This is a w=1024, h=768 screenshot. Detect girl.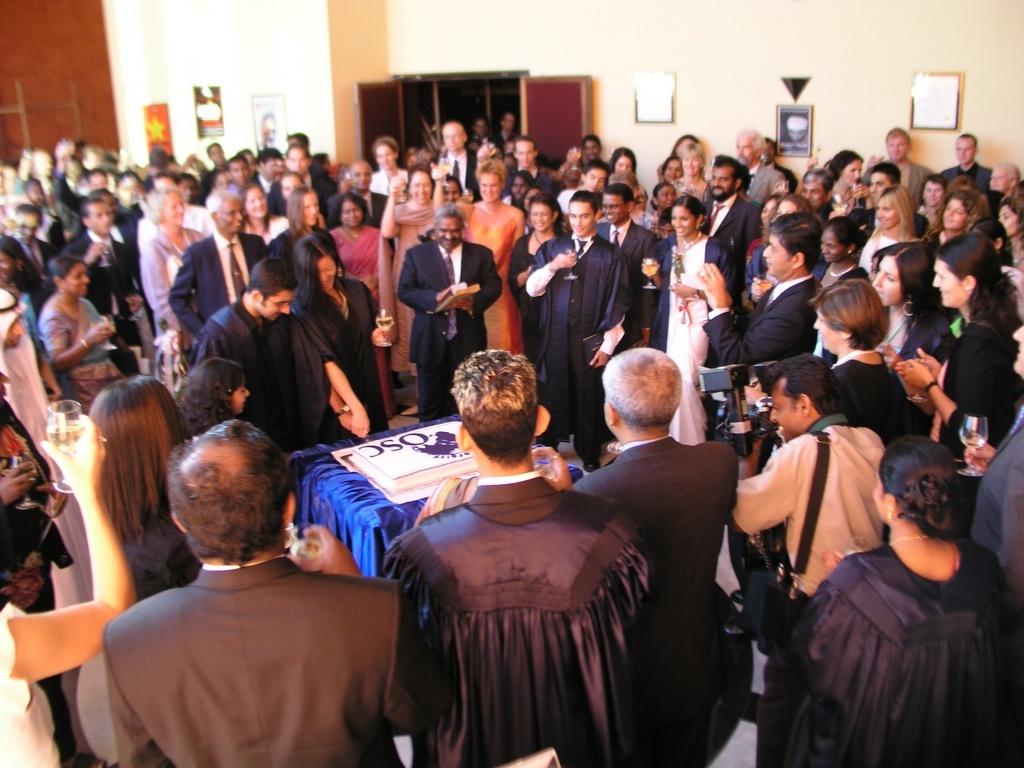
[326, 187, 380, 296].
